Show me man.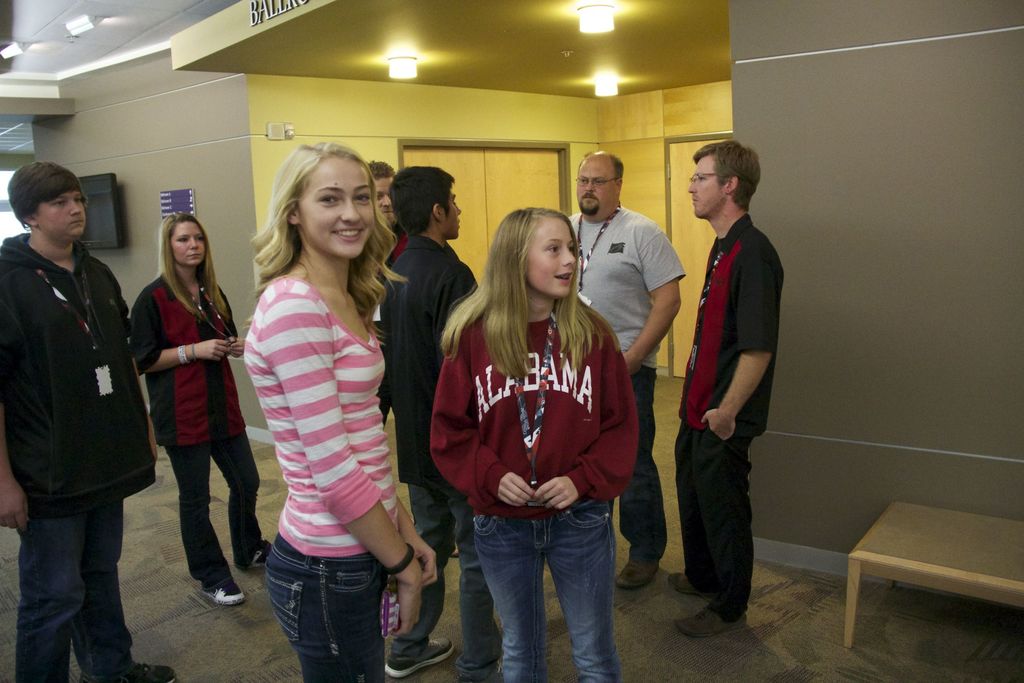
man is here: pyautogui.locateOnScreen(668, 137, 785, 645).
